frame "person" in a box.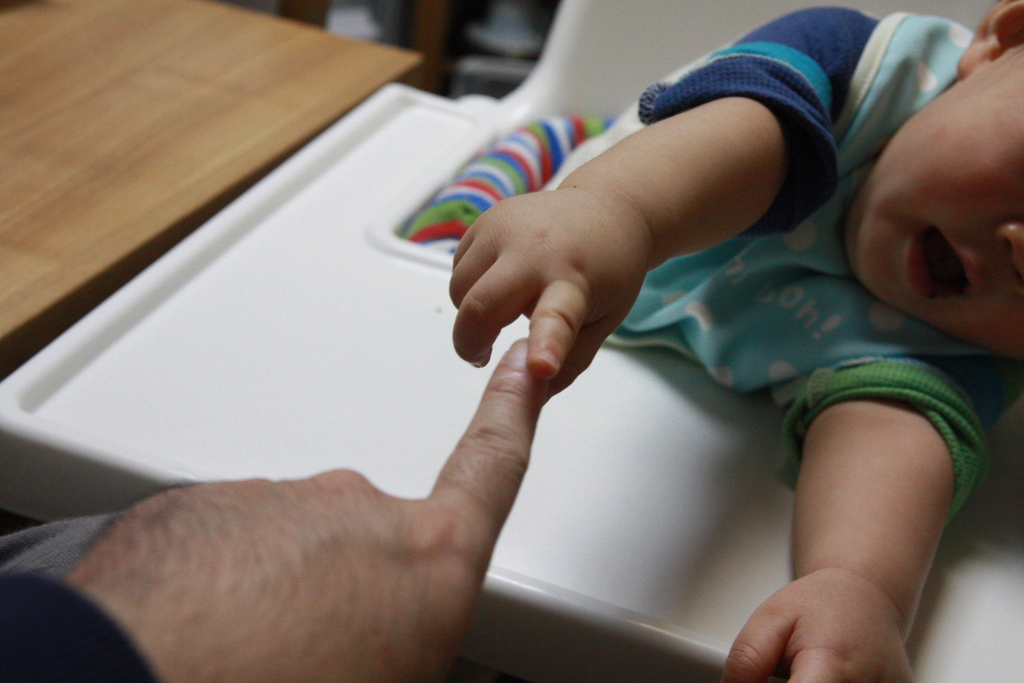
x1=440, y1=0, x2=1021, y2=682.
